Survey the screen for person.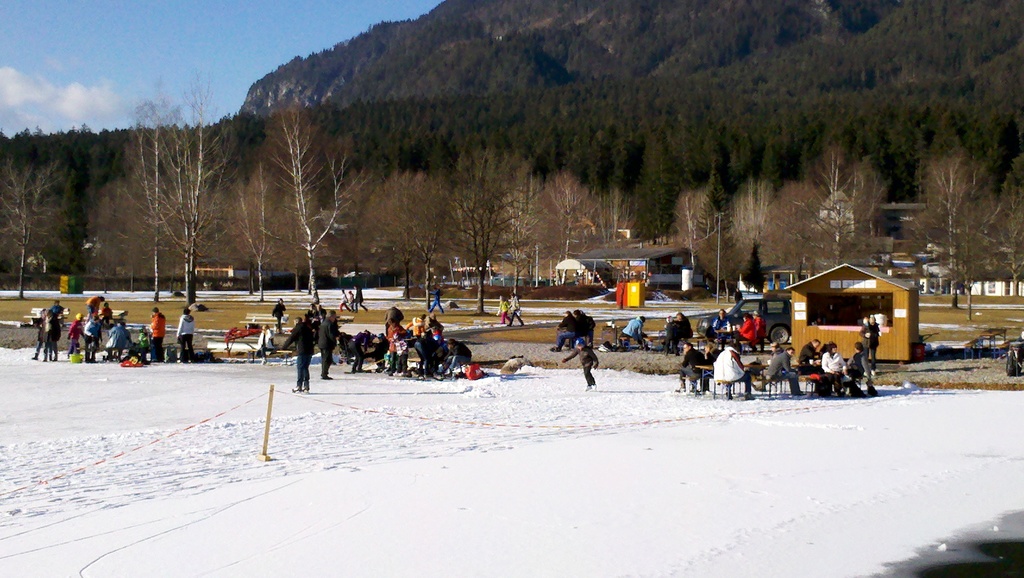
Survey found: x1=280 y1=318 x2=317 y2=392.
